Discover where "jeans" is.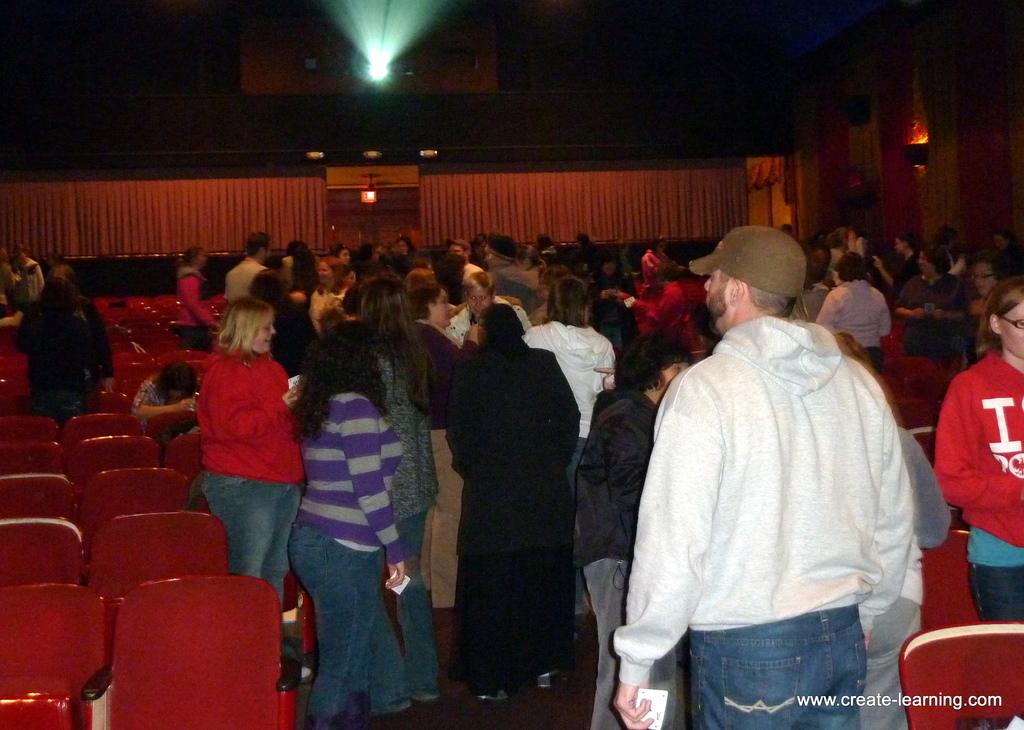
Discovered at bbox=[684, 609, 898, 720].
